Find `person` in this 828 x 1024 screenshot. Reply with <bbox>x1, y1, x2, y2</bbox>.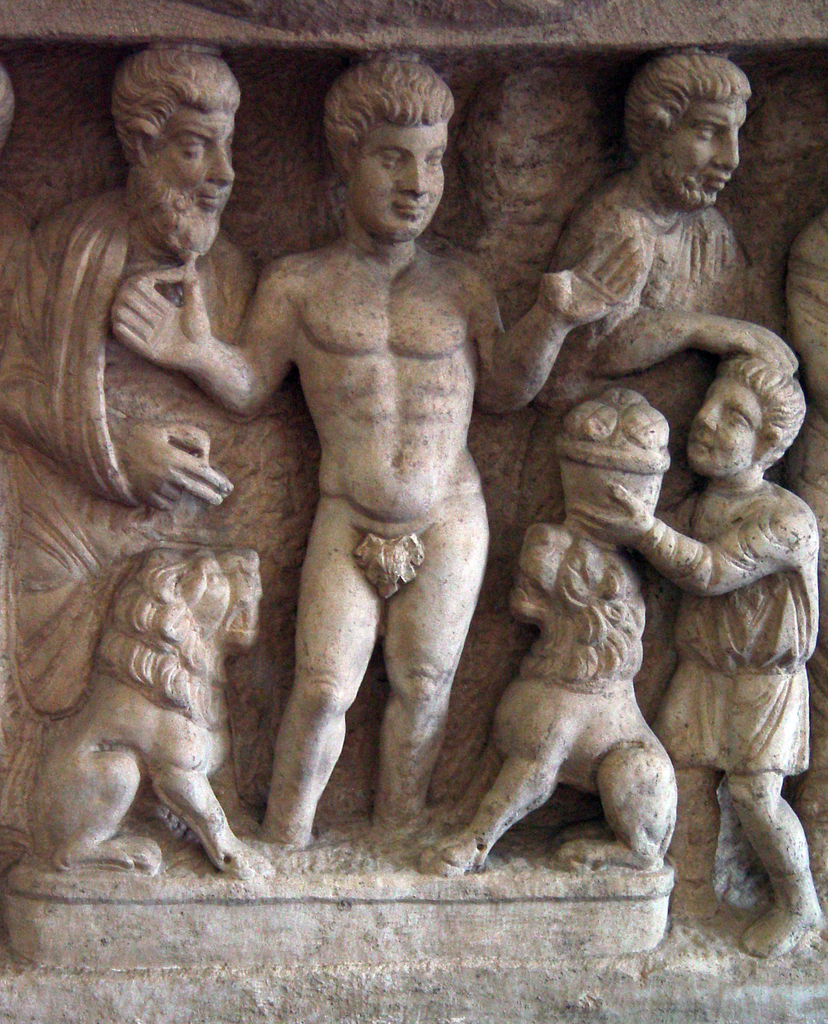
<bbox>0, 43, 316, 897</bbox>.
